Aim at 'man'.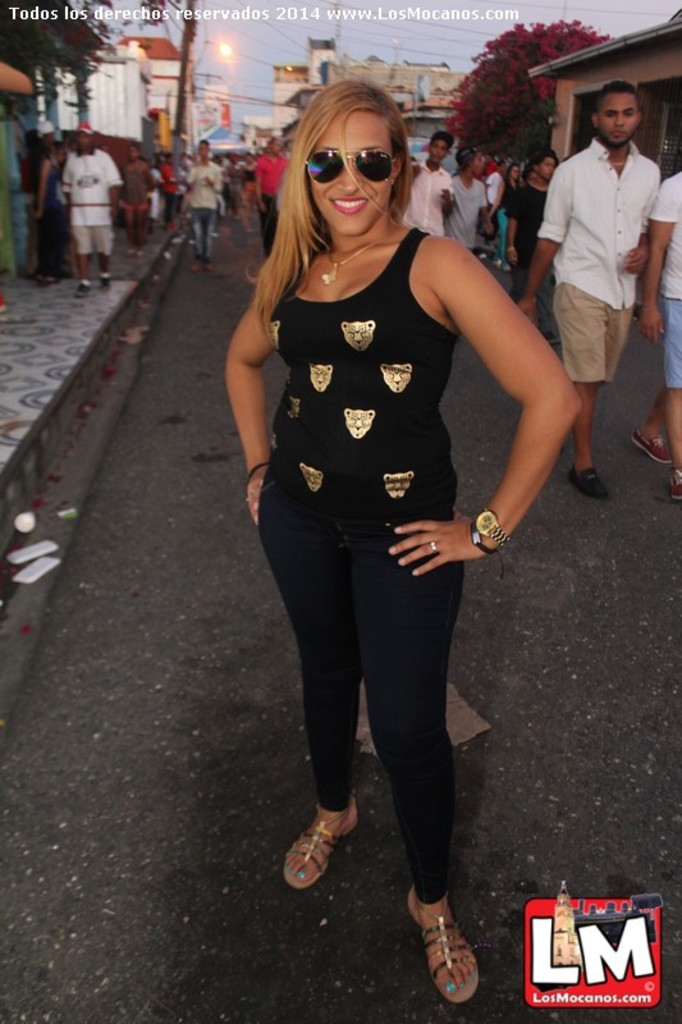
Aimed at bbox=[397, 134, 459, 236].
